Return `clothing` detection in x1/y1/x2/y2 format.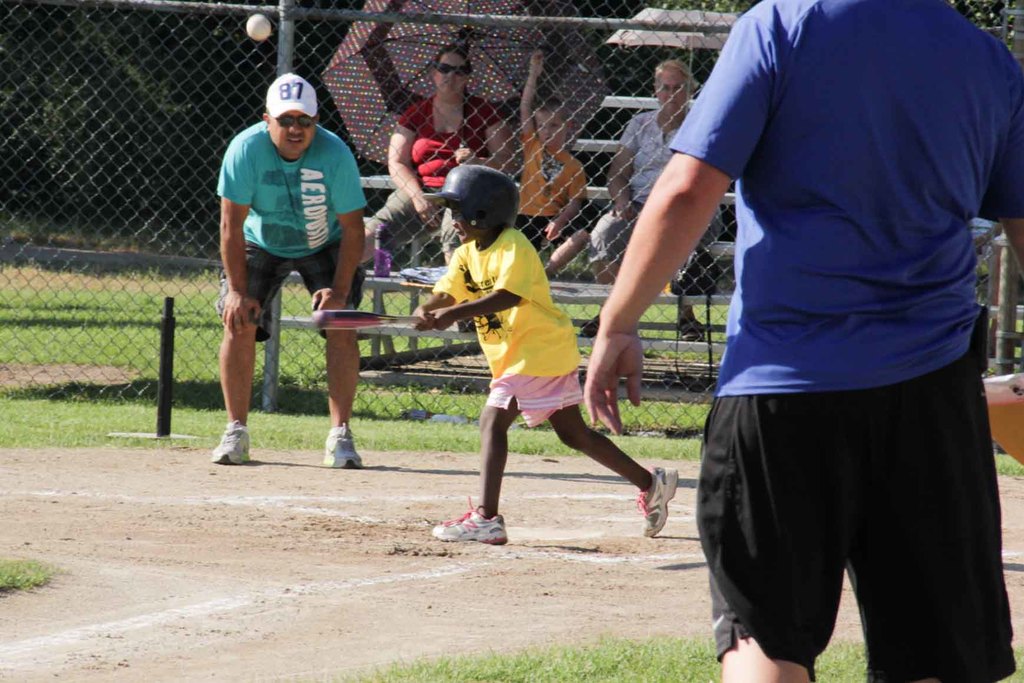
369/95/503/261.
